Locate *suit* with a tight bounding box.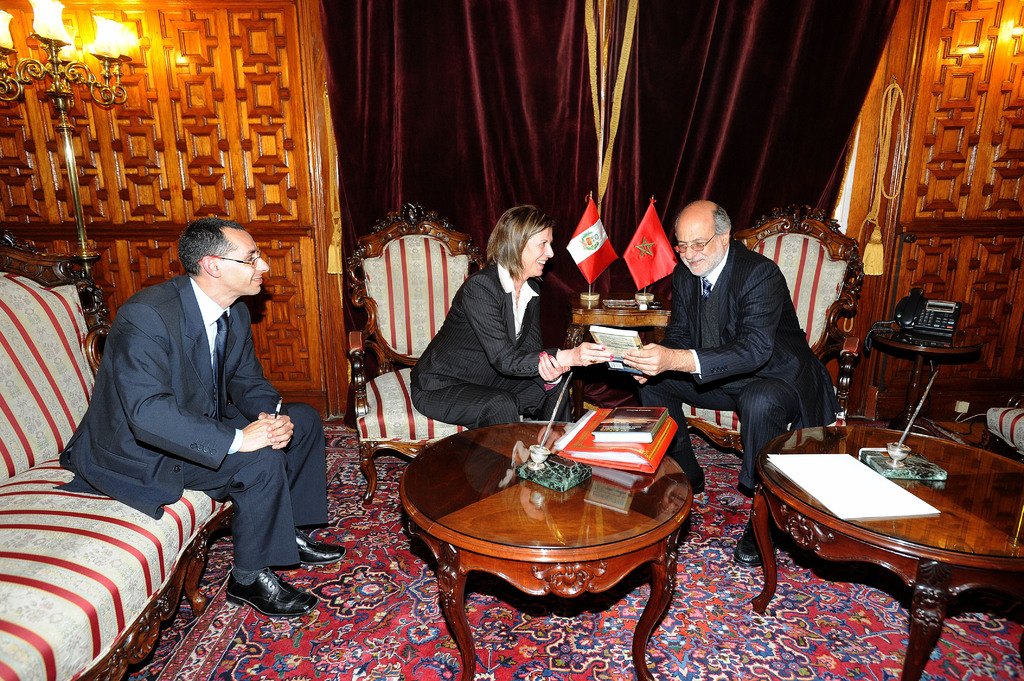
box(53, 269, 333, 574).
